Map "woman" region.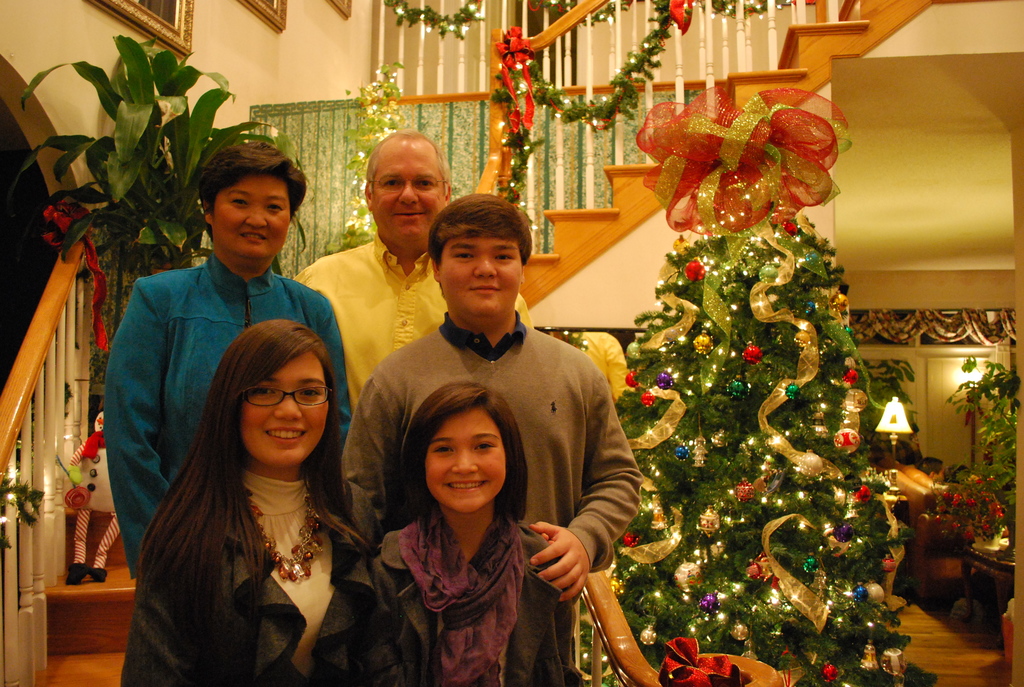
Mapped to x1=351 y1=380 x2=575 y2=686.
